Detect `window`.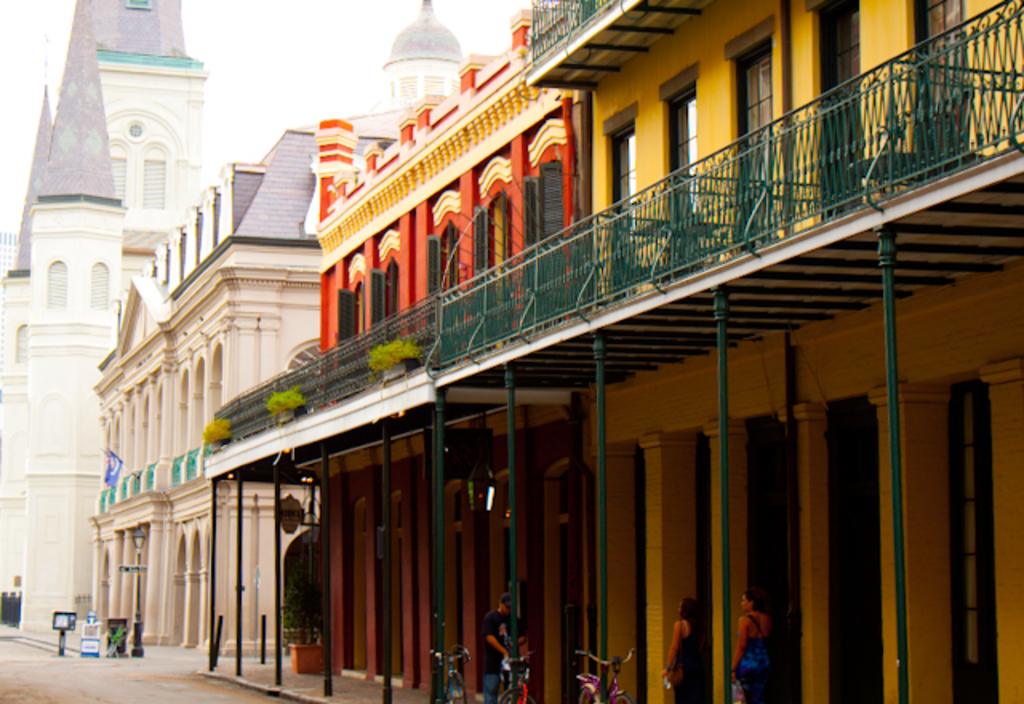
Detected at bbox=(723, 16, 776, 205).
